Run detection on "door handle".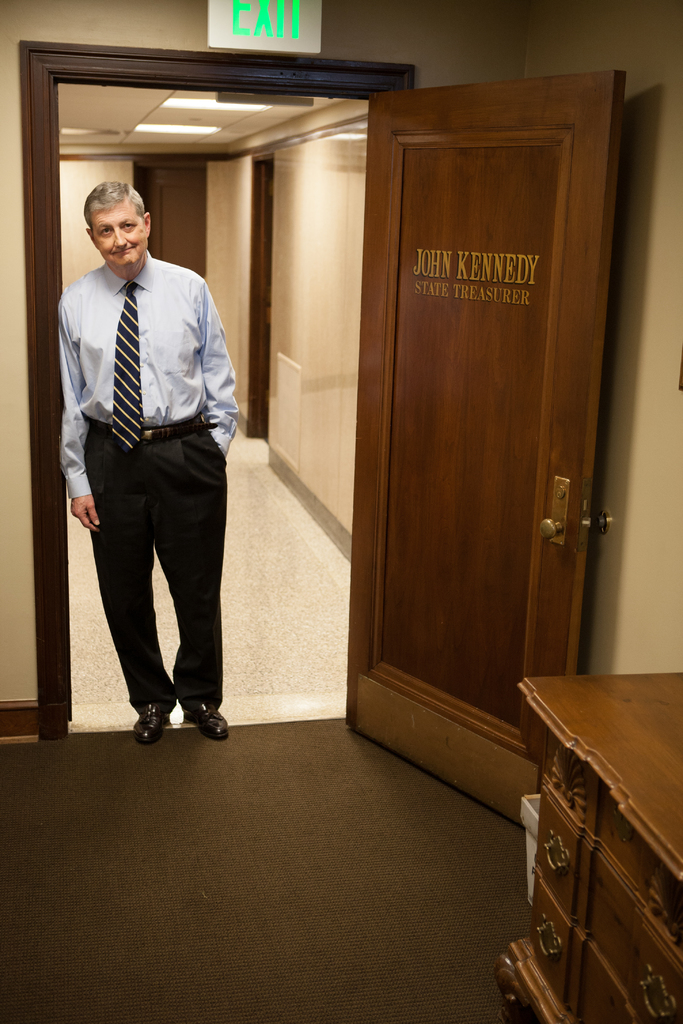
Result: 593/502/614/541.
